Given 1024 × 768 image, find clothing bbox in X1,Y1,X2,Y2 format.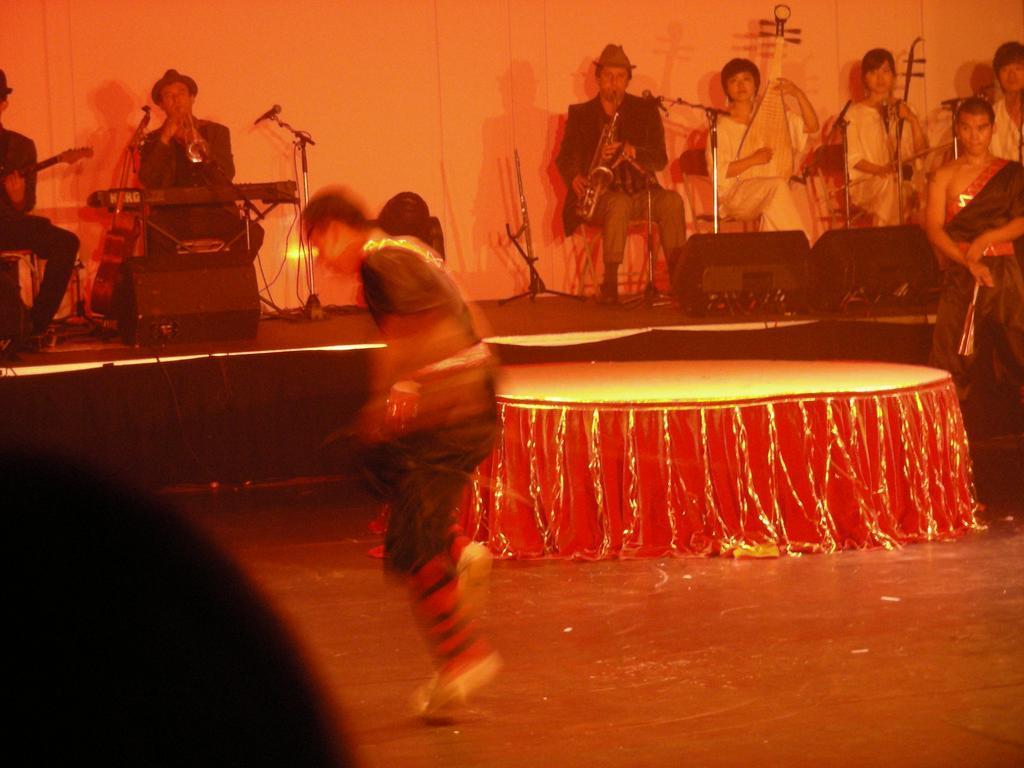
840,98,920,226.
